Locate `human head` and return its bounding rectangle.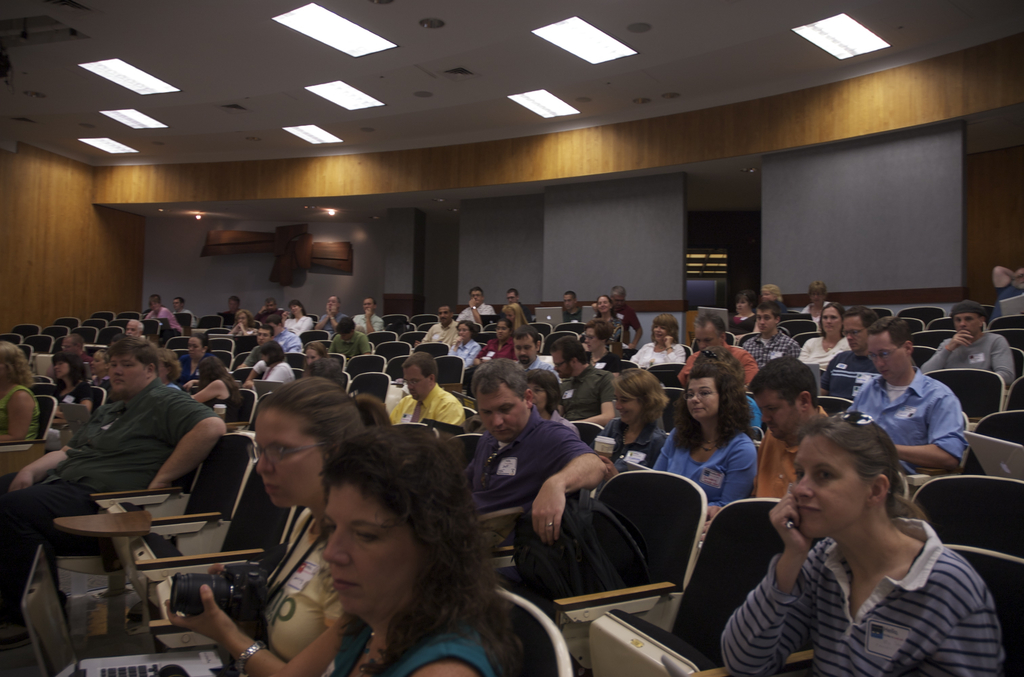
box(682, 357, 746, 424).
